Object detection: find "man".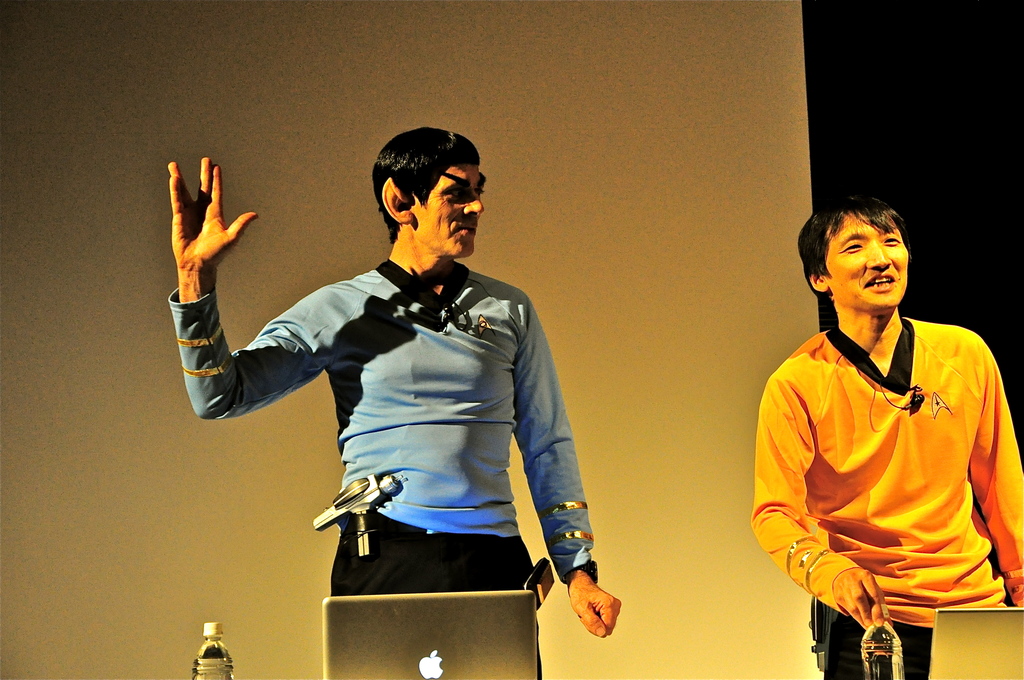
[167, 122, 618, 679].
